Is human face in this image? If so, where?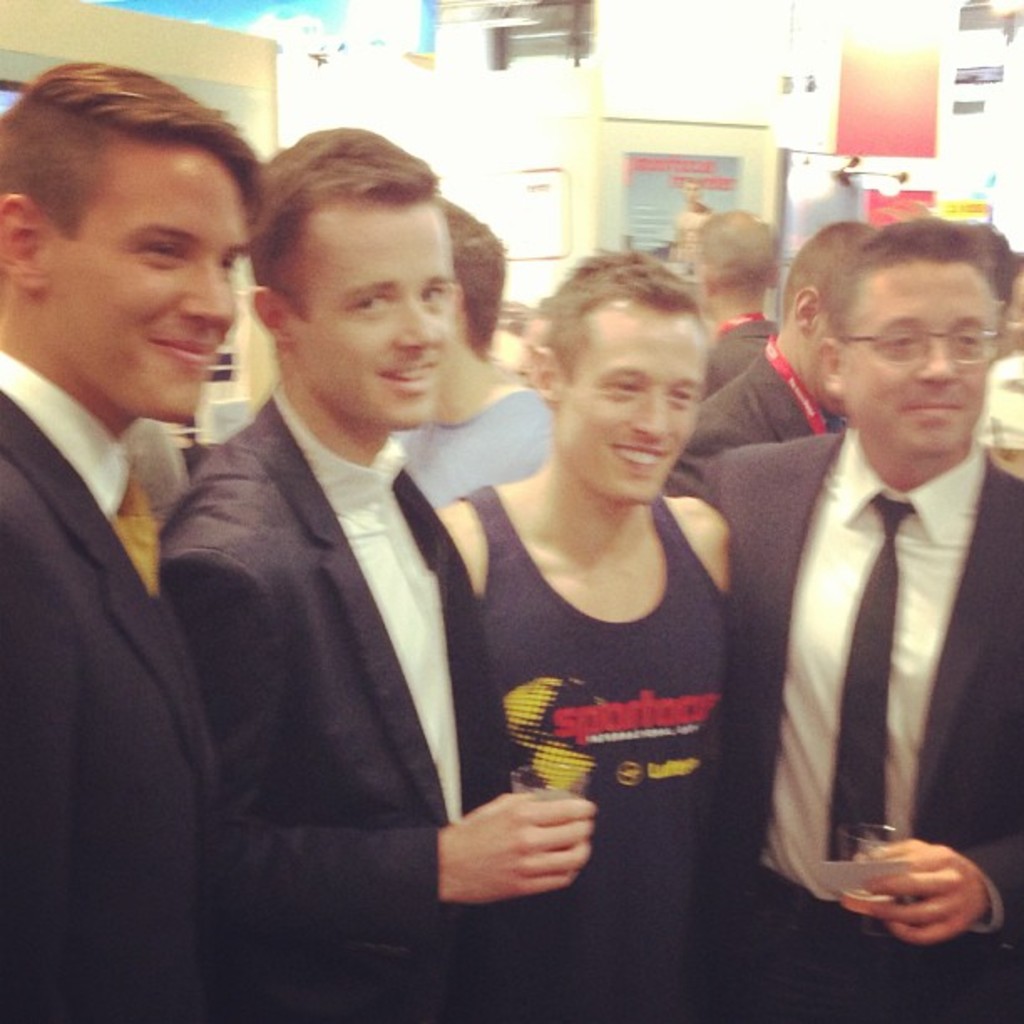
Yes, at 771/278/832/415.
